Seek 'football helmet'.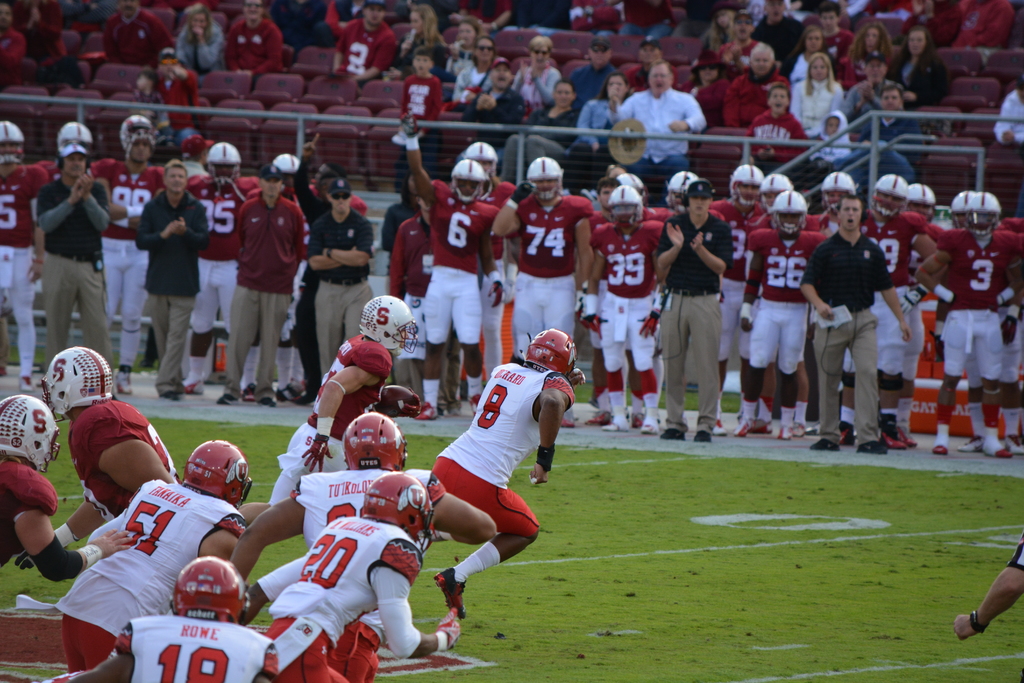
x1=727, y1=162, x2=764, y2=204.
